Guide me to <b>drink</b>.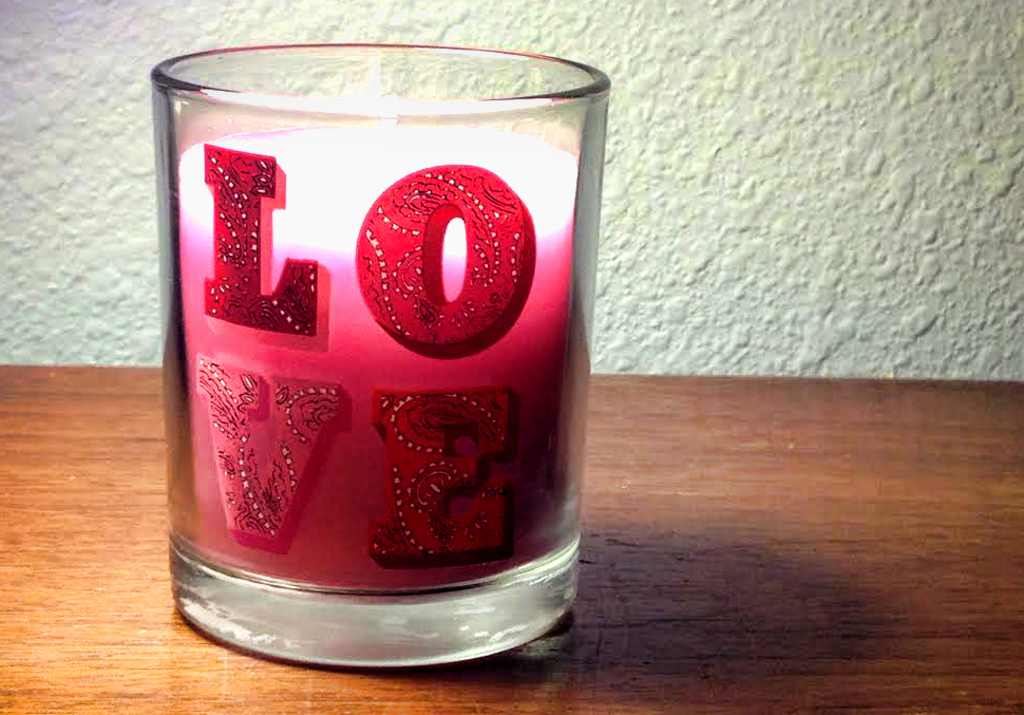
Guidance: crop(154, 14, 606, 677).
